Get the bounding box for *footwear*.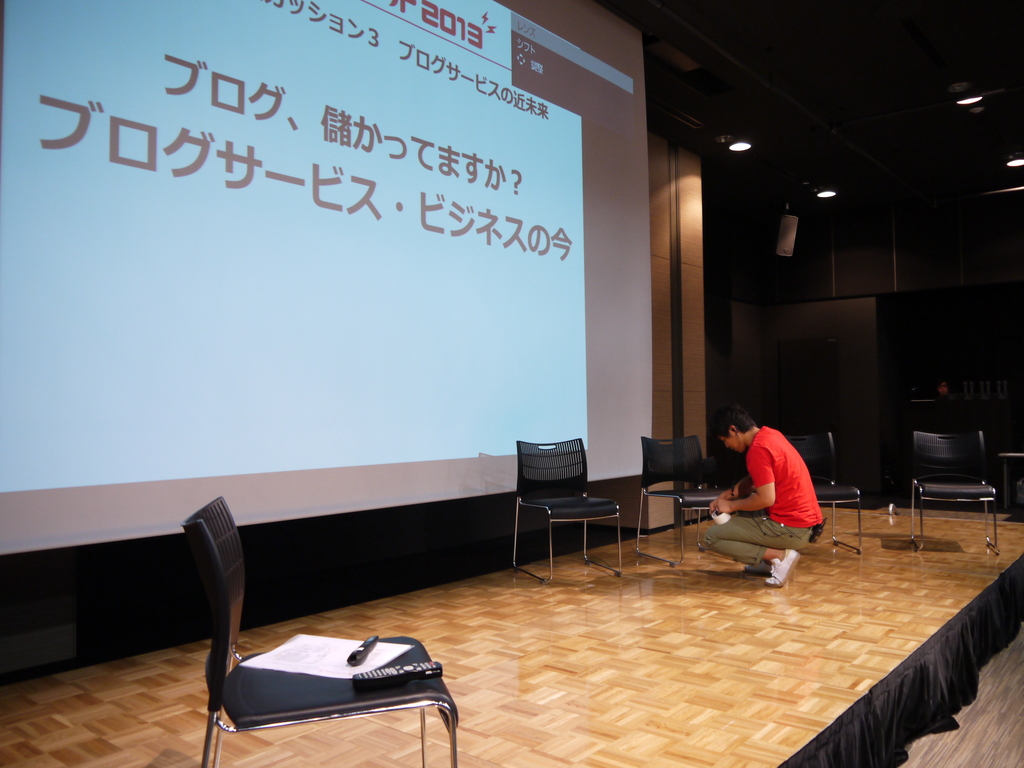
bbox(765, 545, 799, 589).
